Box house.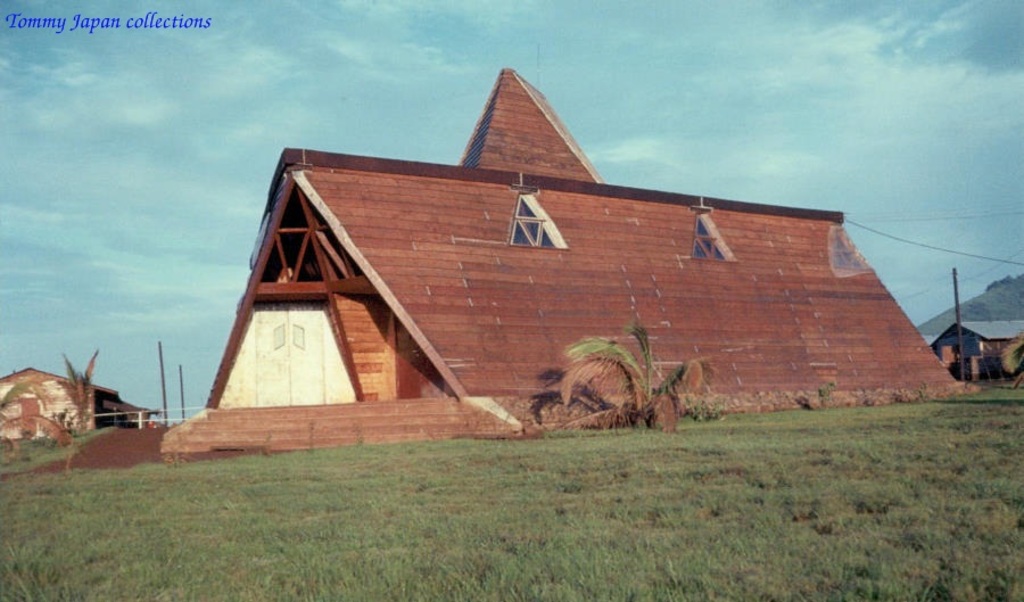
166,68,974,445.
